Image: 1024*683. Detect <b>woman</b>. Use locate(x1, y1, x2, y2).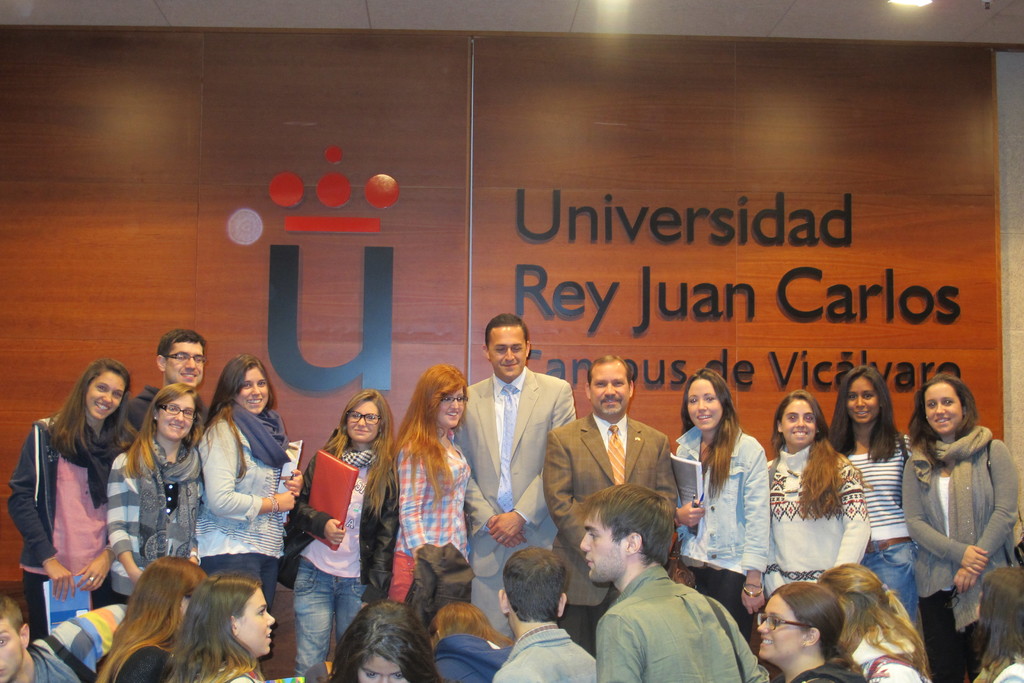
locate(6, 356, 143, 648).
